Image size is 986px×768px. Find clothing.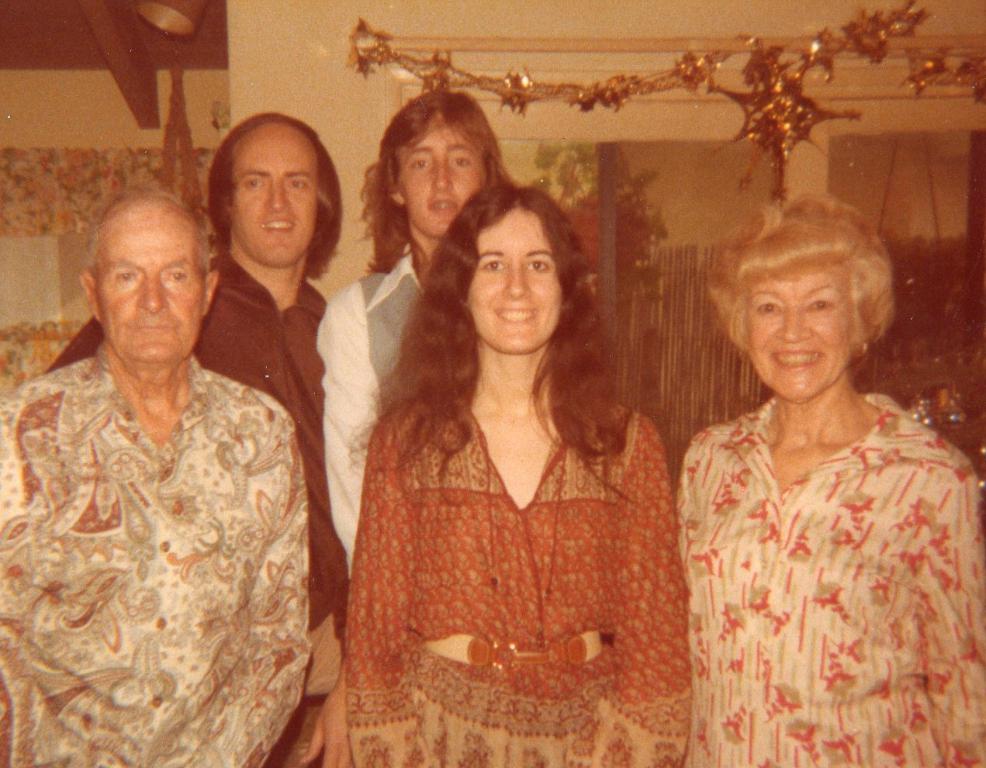
rect(346, 382, 694, 763).
